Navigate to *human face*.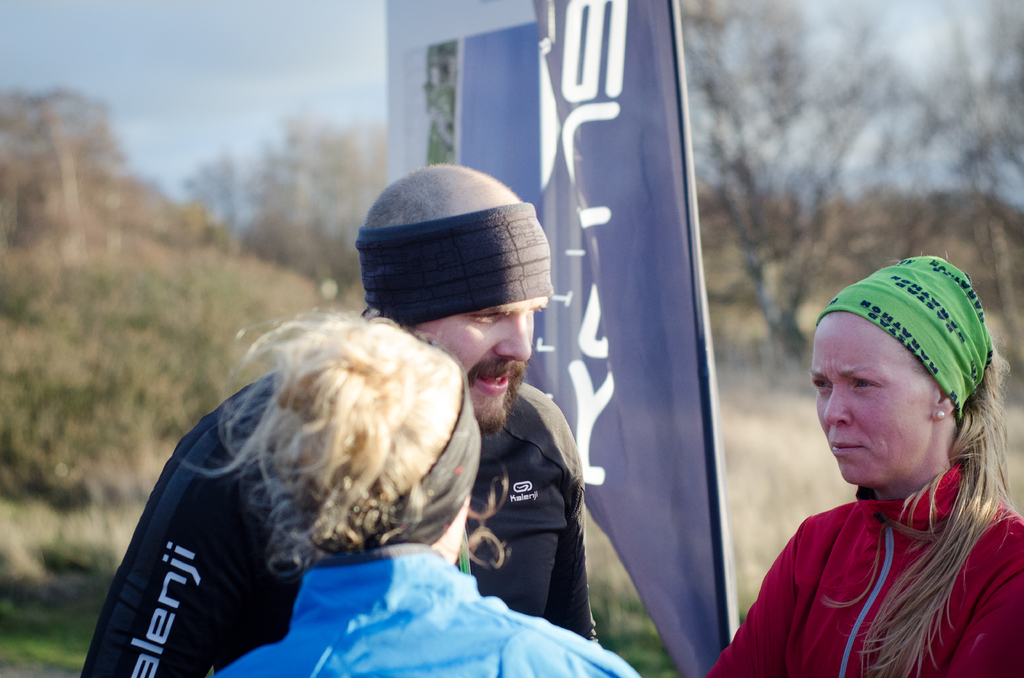
Navigation target: 426, 302, 548, 428.
